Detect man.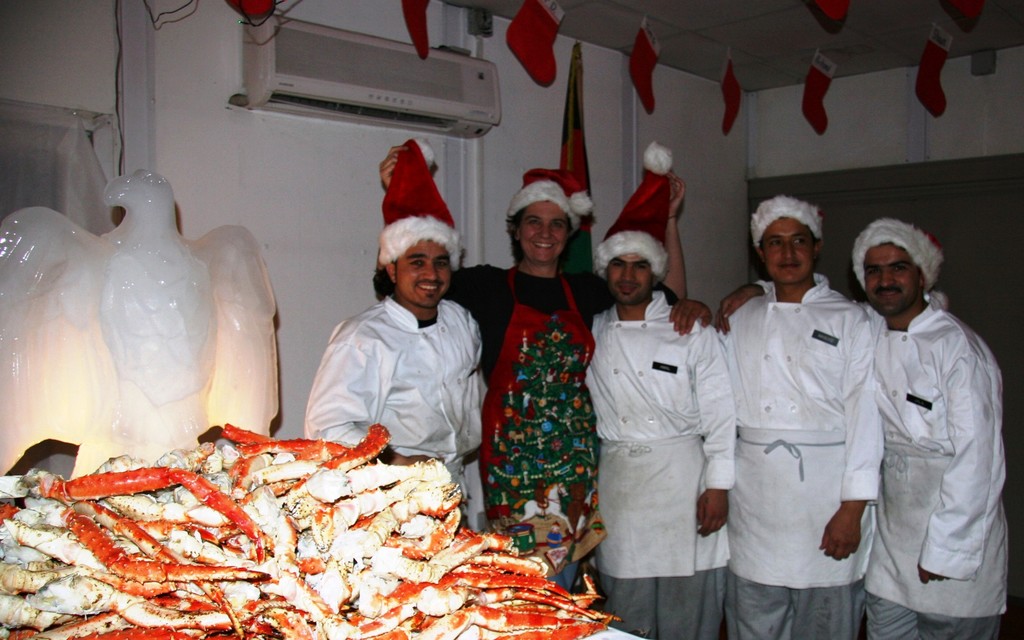
Detected at l=367, t=145, r=682, b=598.
